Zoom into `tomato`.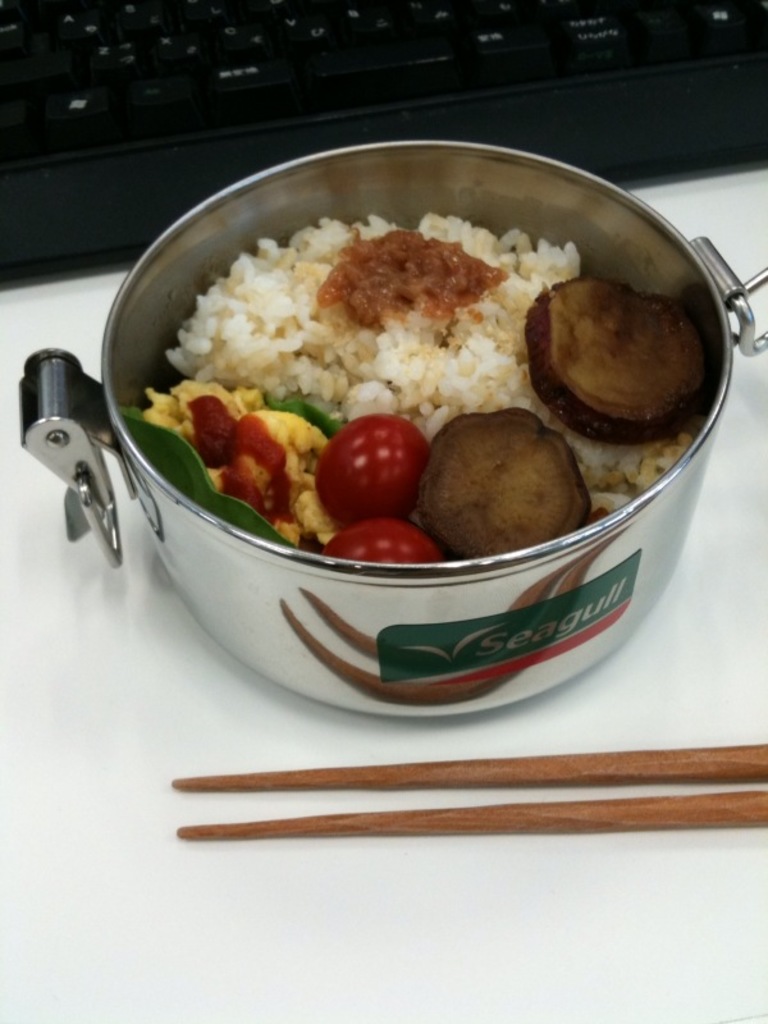
Zoom target: pyautogui.locateOnScreen(323, 513, 448, 568).
